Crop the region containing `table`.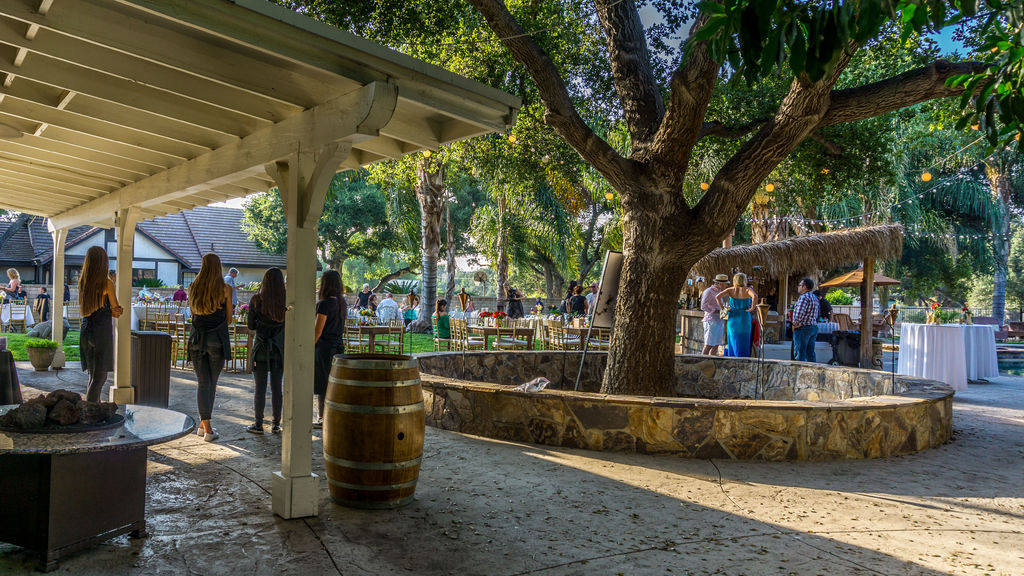
Crop region: 536, 314, 614, 349.
